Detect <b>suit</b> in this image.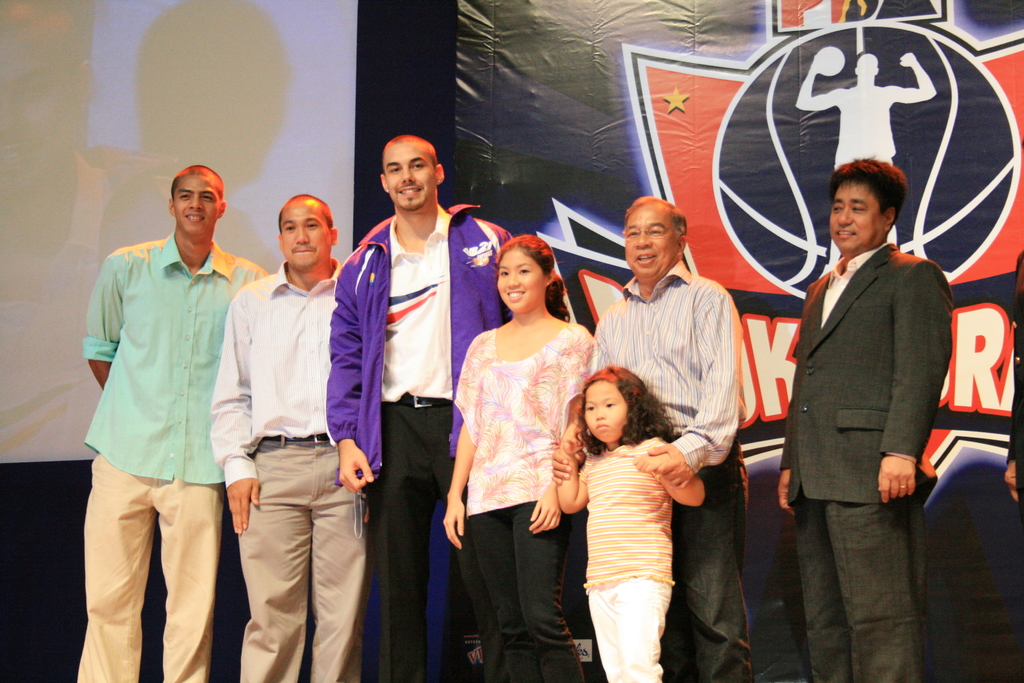
Detection: box(776, 243, 952, 680).
